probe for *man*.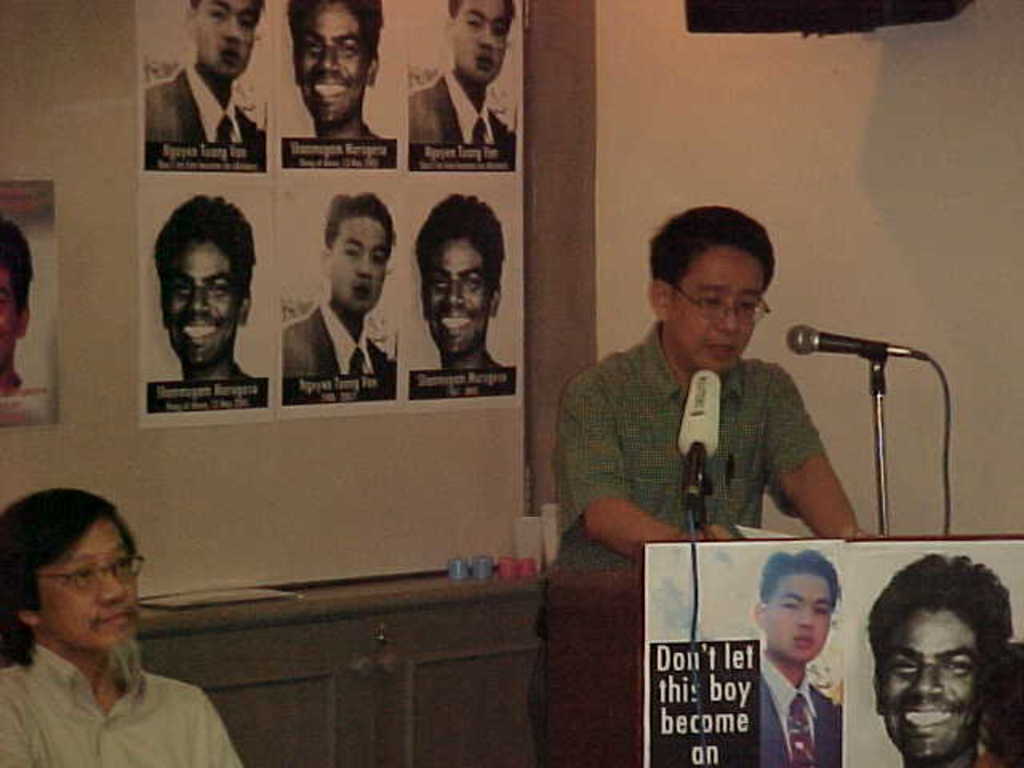
Probe result: box=[517, 195, 880, 766].
